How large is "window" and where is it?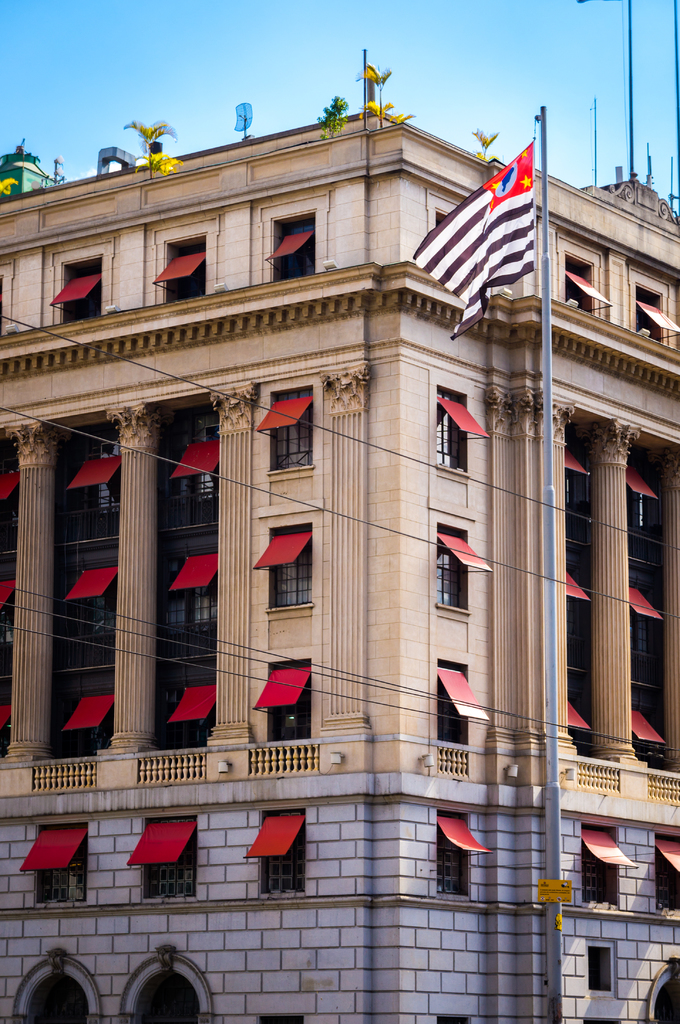
Bounding box: <box>160,420,221,532</box>.
